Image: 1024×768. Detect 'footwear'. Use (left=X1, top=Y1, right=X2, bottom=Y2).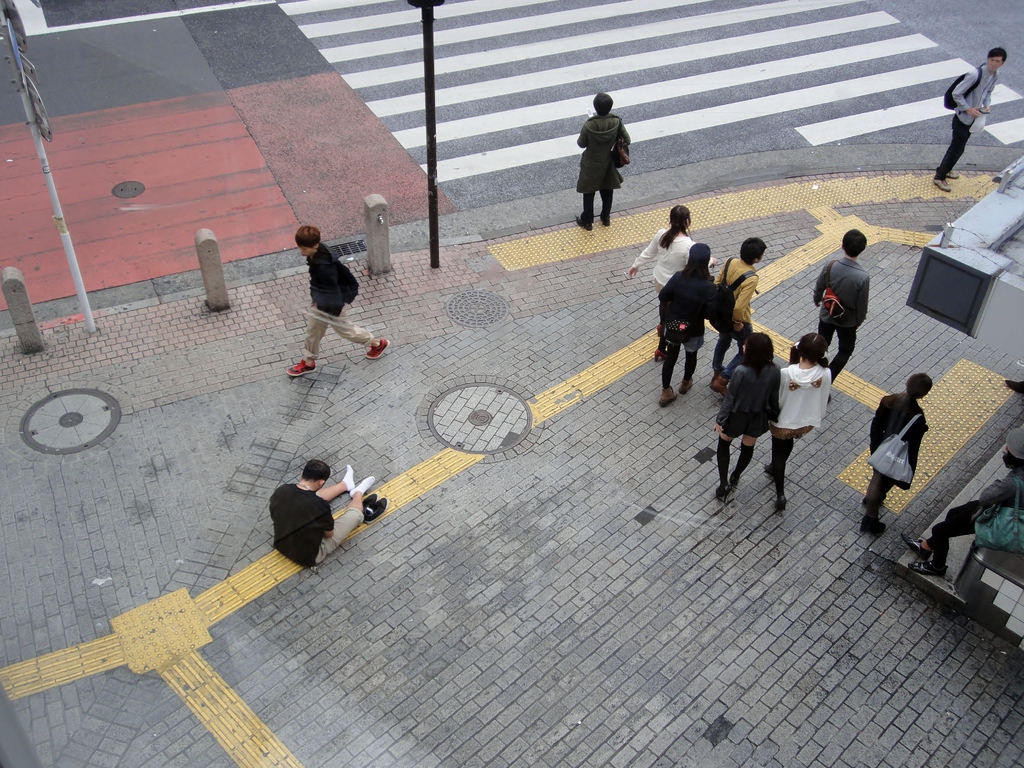
(left=678, top=372, right=694, bottom=396).
